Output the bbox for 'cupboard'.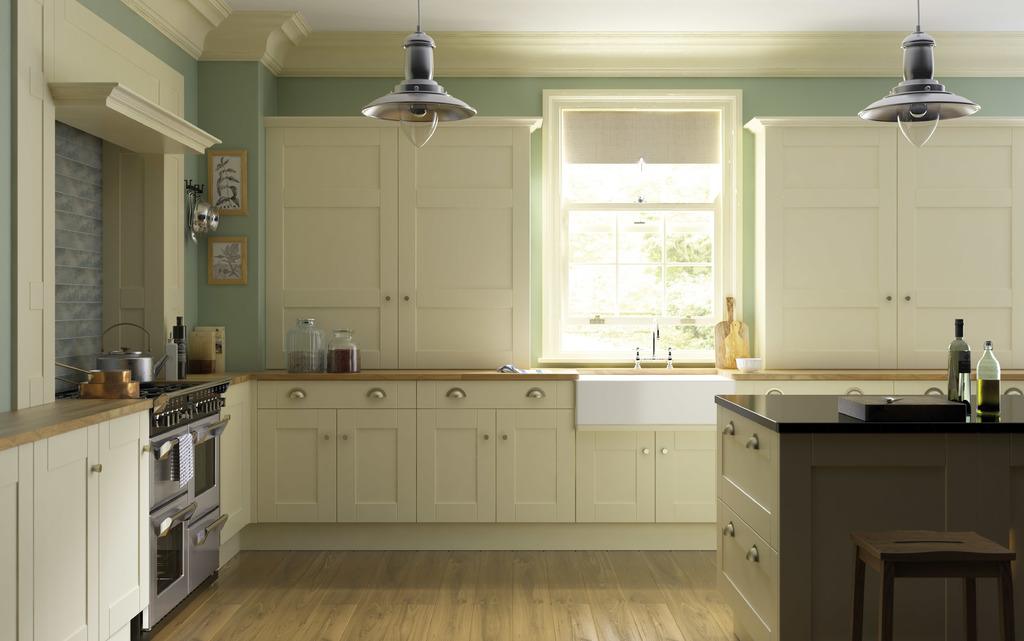
box=[732, 110, 1023, 370].
